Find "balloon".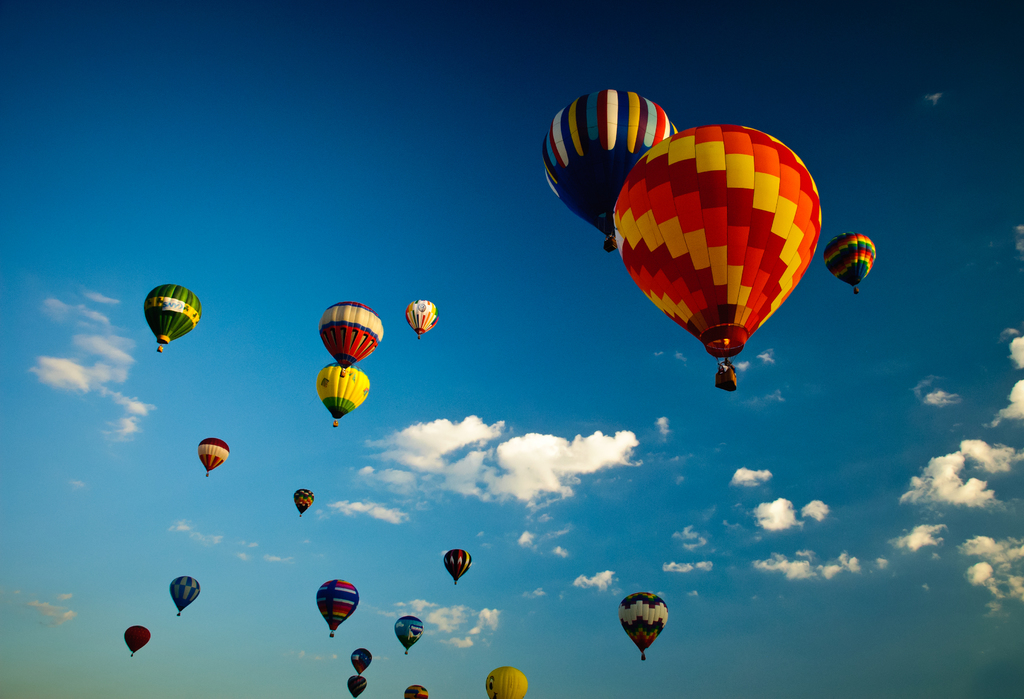
pyautogui.locateOnScreen(170, 577, 201, 611).
